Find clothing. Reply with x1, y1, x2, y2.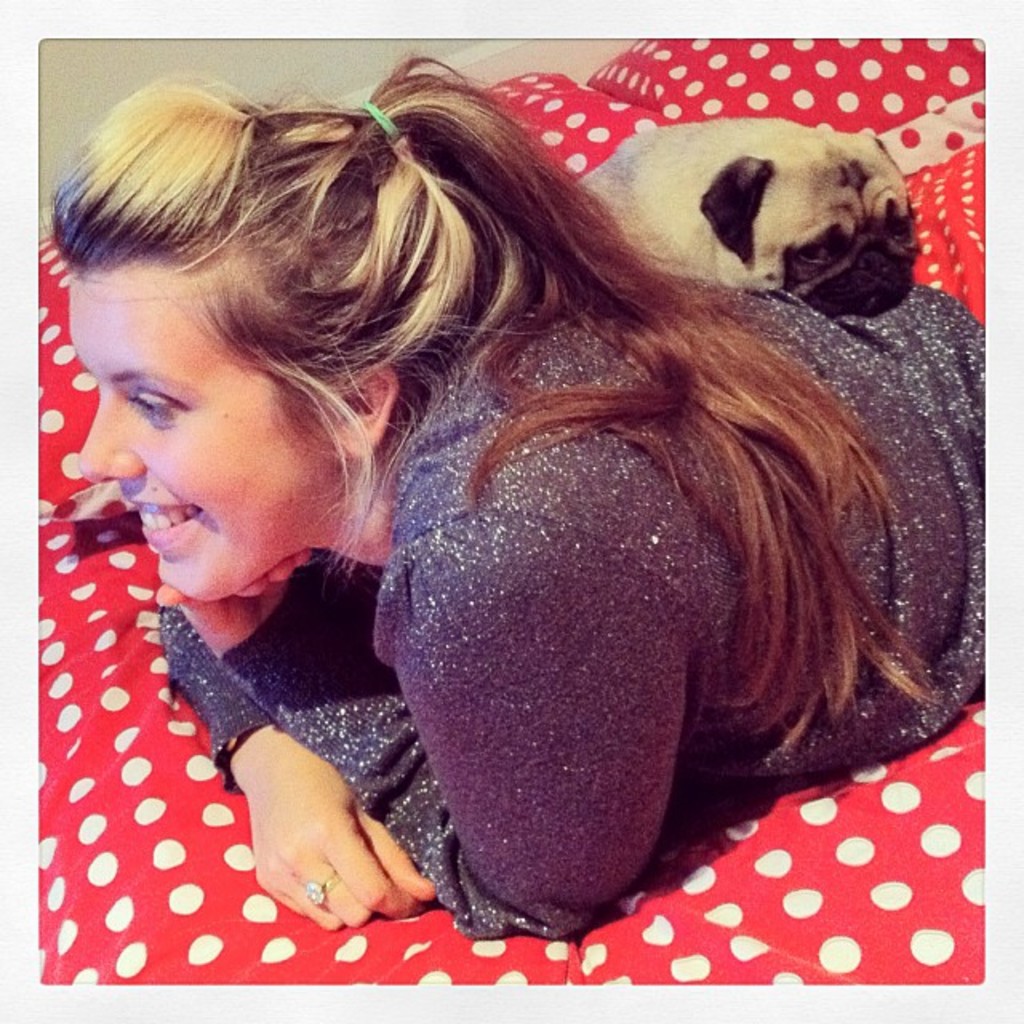
227, 218, 902, 930.
